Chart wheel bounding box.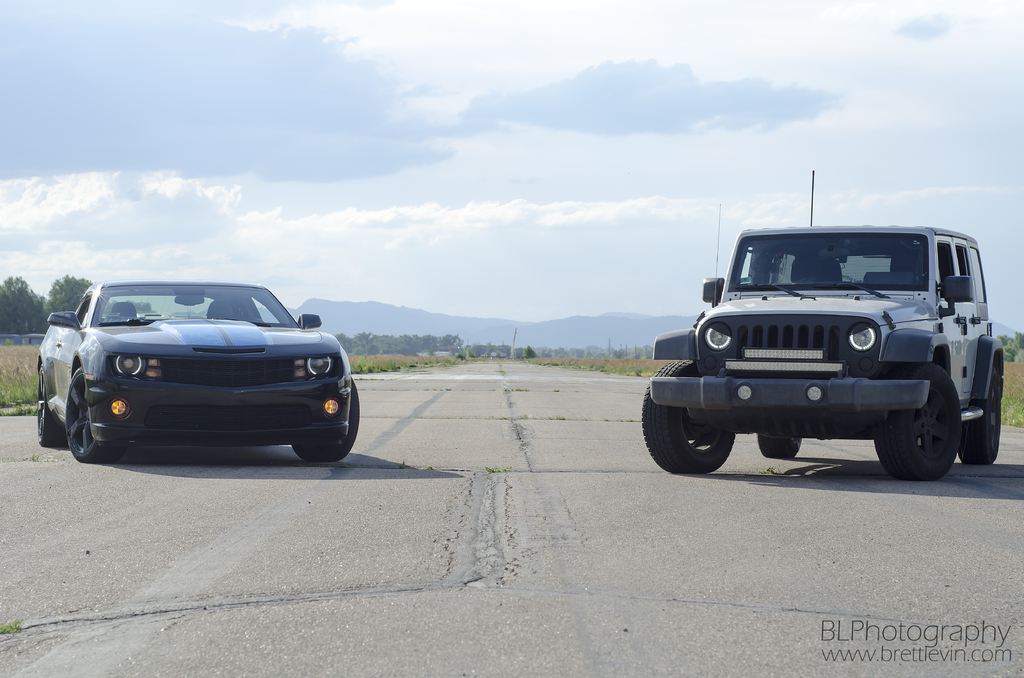
Charted: crop(757, 430, 800, 459).
